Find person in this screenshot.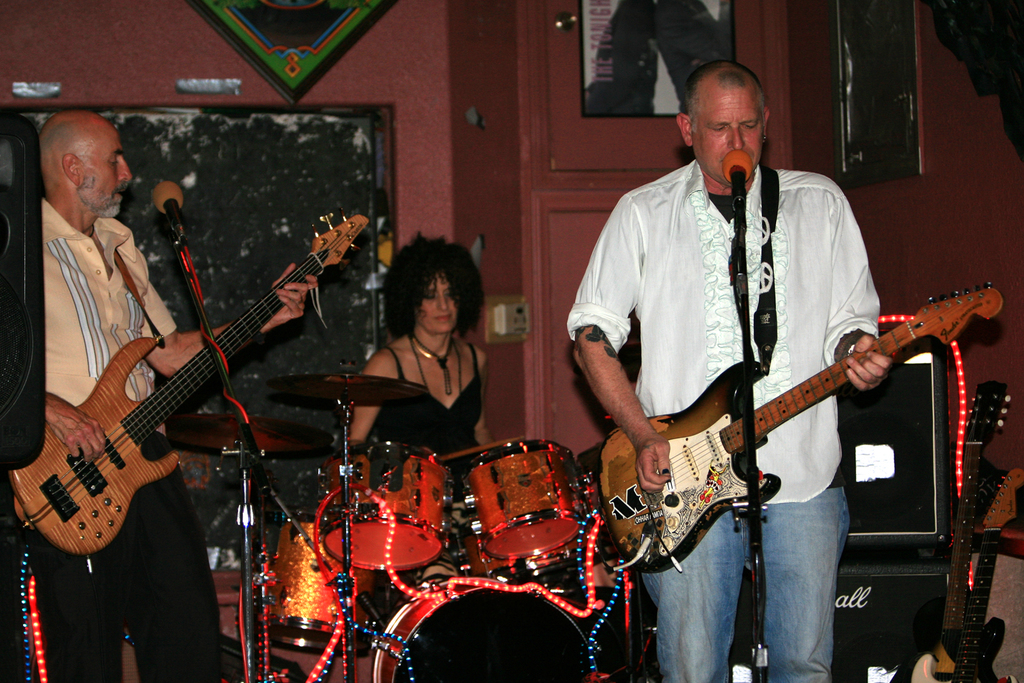
The bounding box for person is rect(610, 76, 972, 682).
